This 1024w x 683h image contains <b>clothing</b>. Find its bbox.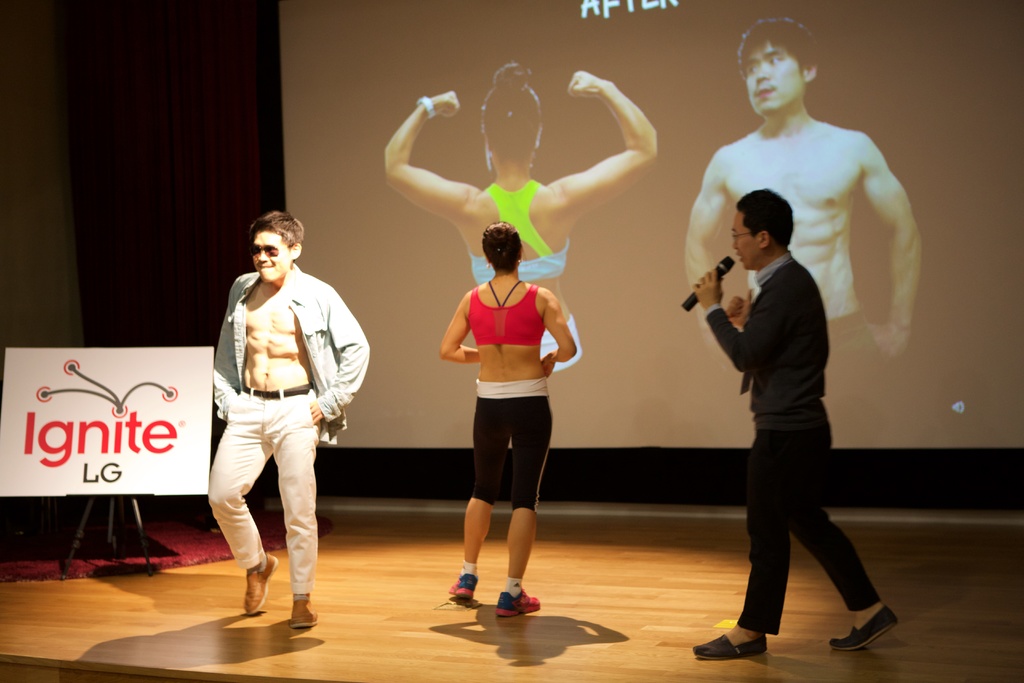
box=[470, 374, 554, 512].
